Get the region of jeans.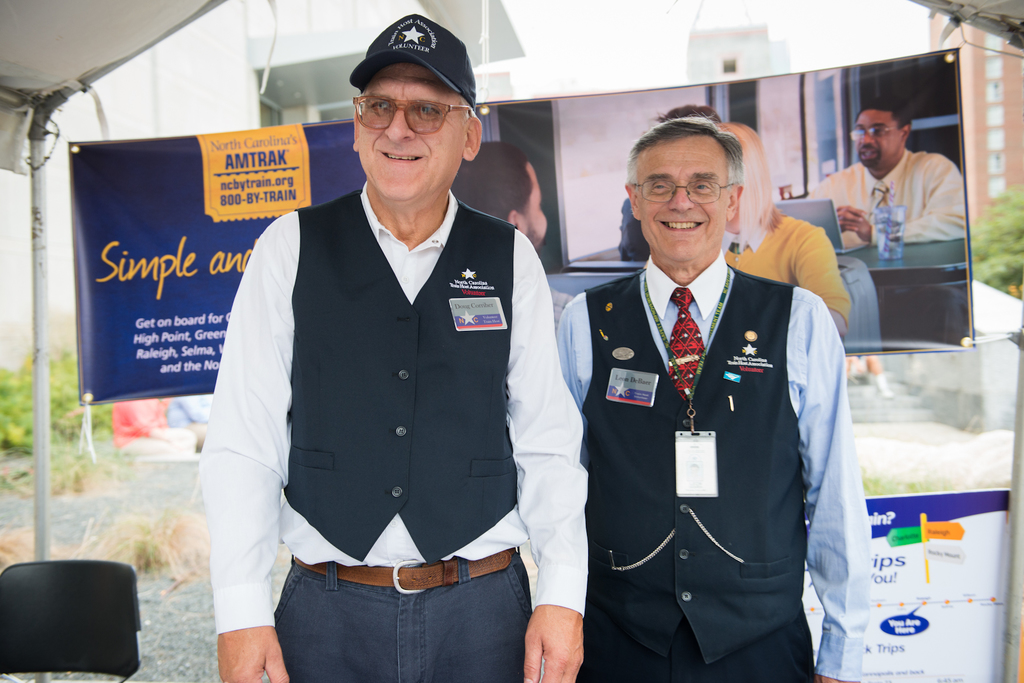
left=242, top=518, right=569, bottom=682.
